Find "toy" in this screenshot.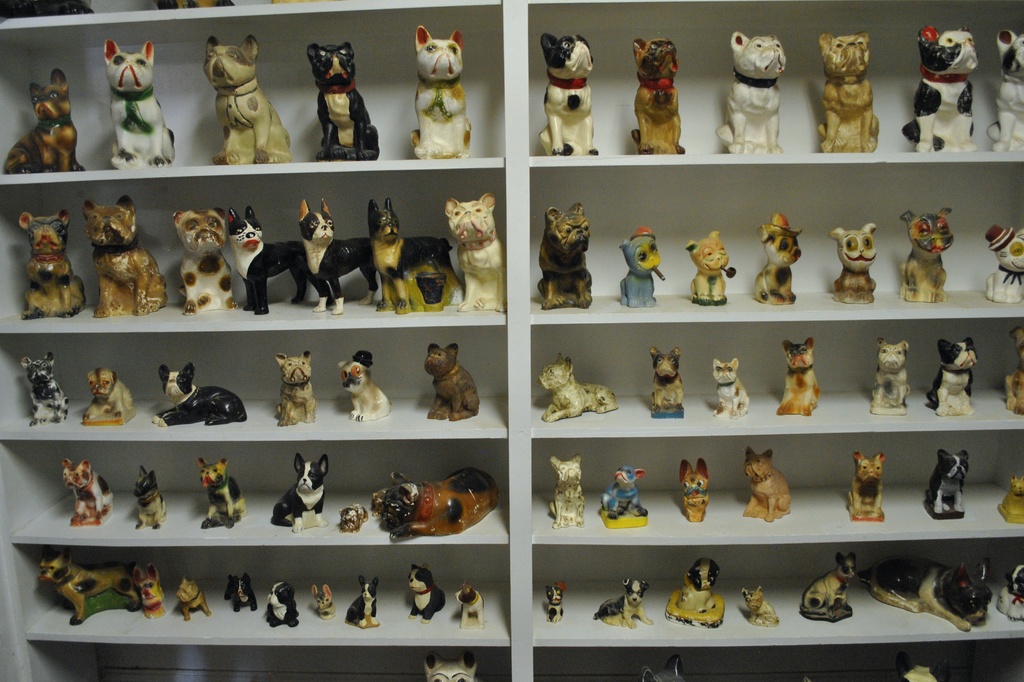
The bounding box for "toy" is 338,504,374,534.
